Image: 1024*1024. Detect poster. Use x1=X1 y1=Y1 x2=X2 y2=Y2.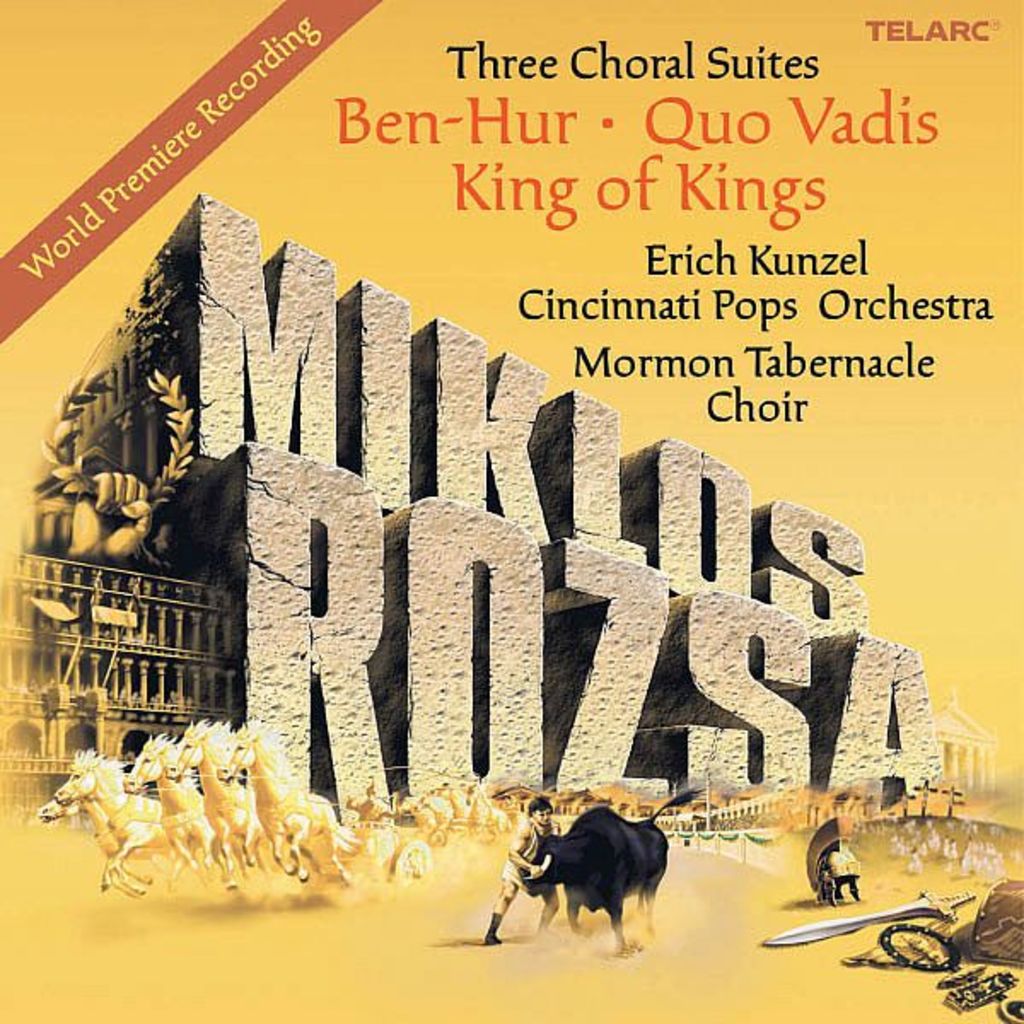
x1=0 y1=0 x2=1022 y2=1022.
